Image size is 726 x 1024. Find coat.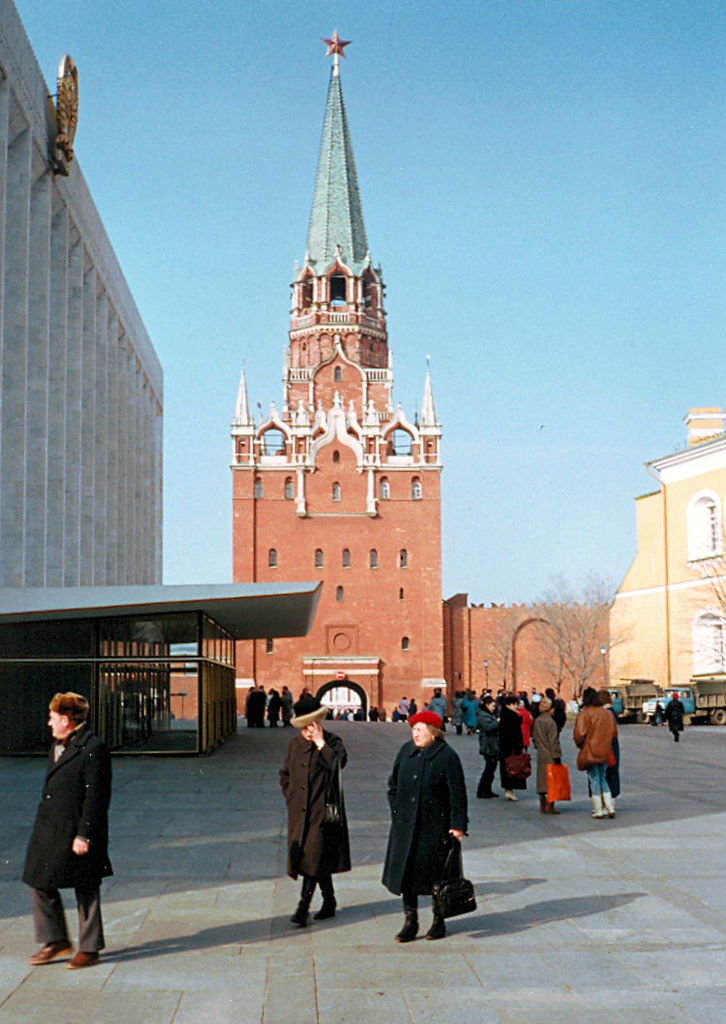
<box>477,707,499,759</box>.
